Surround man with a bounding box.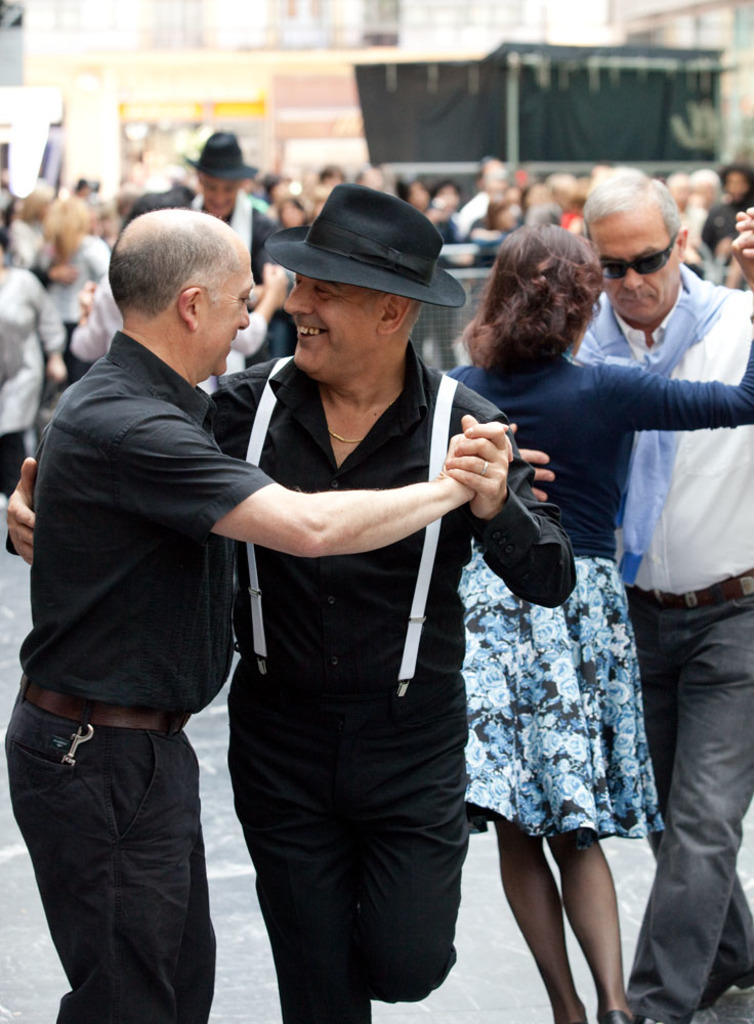
crop(1, 203, 513, 1023).
